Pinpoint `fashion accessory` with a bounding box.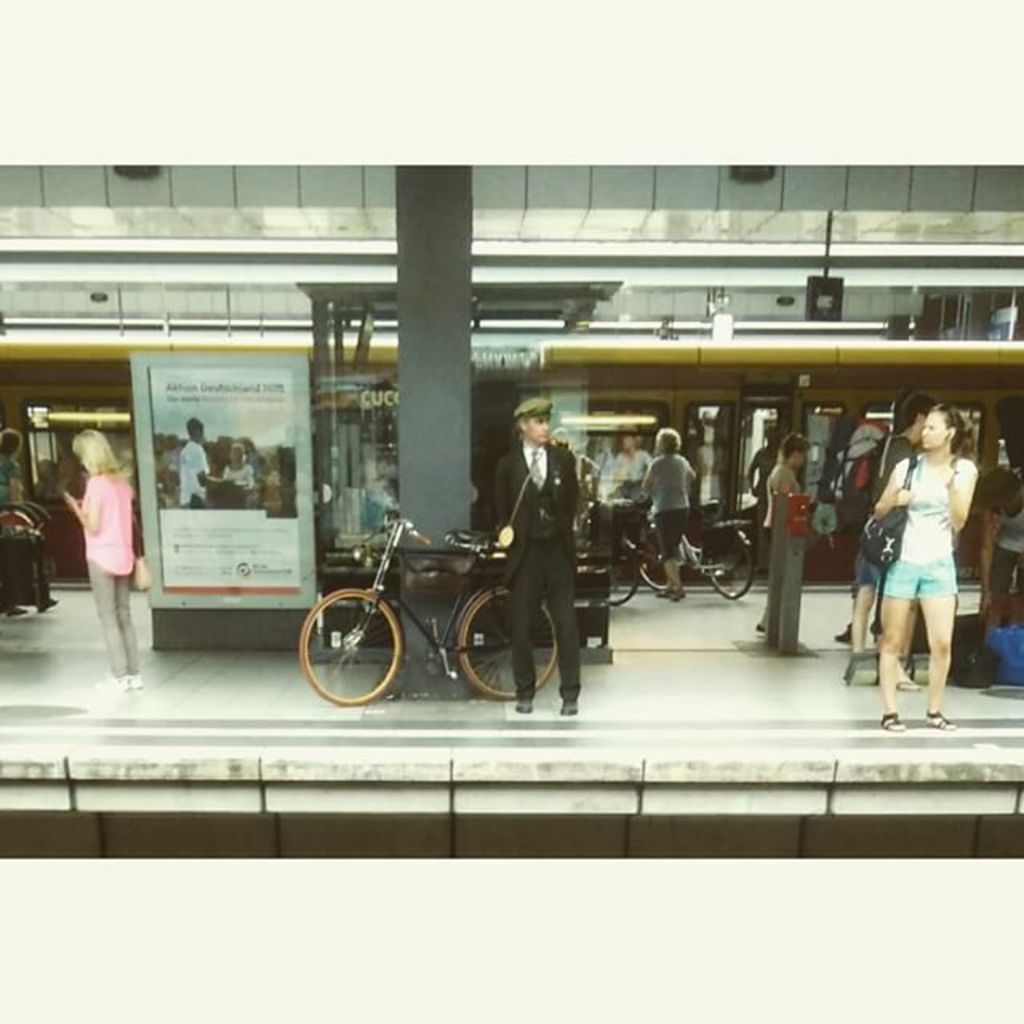
518:395:554:419.
